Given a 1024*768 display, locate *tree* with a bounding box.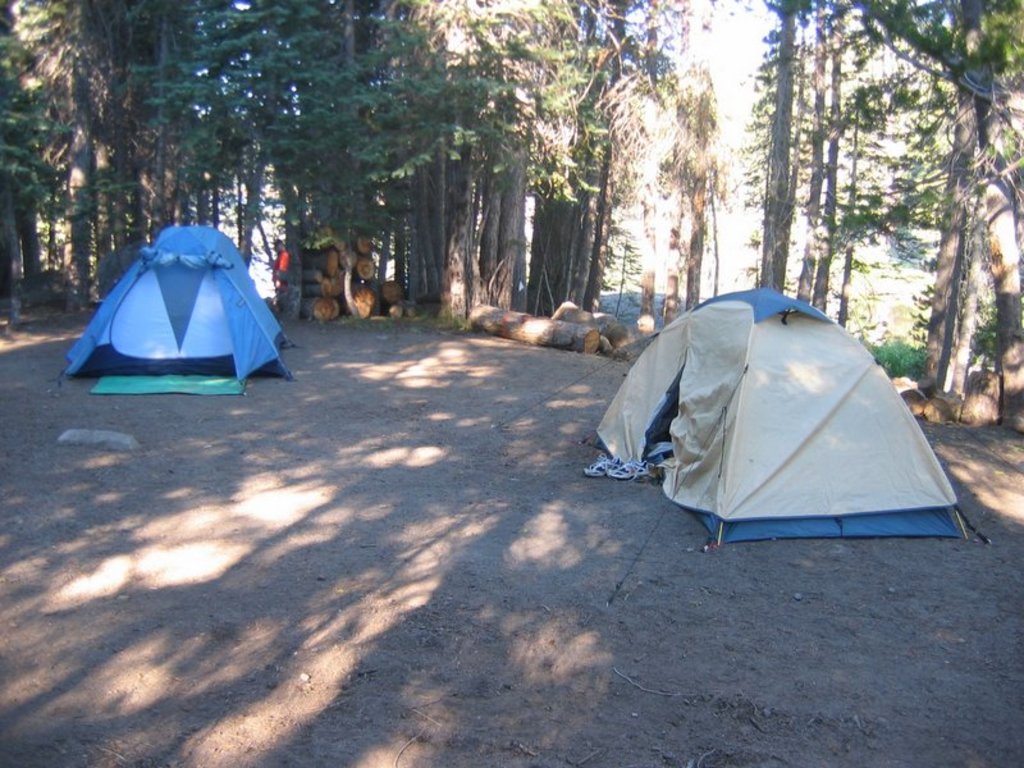
Located: [x1=0, y1=0, x2=750, y2=364].
